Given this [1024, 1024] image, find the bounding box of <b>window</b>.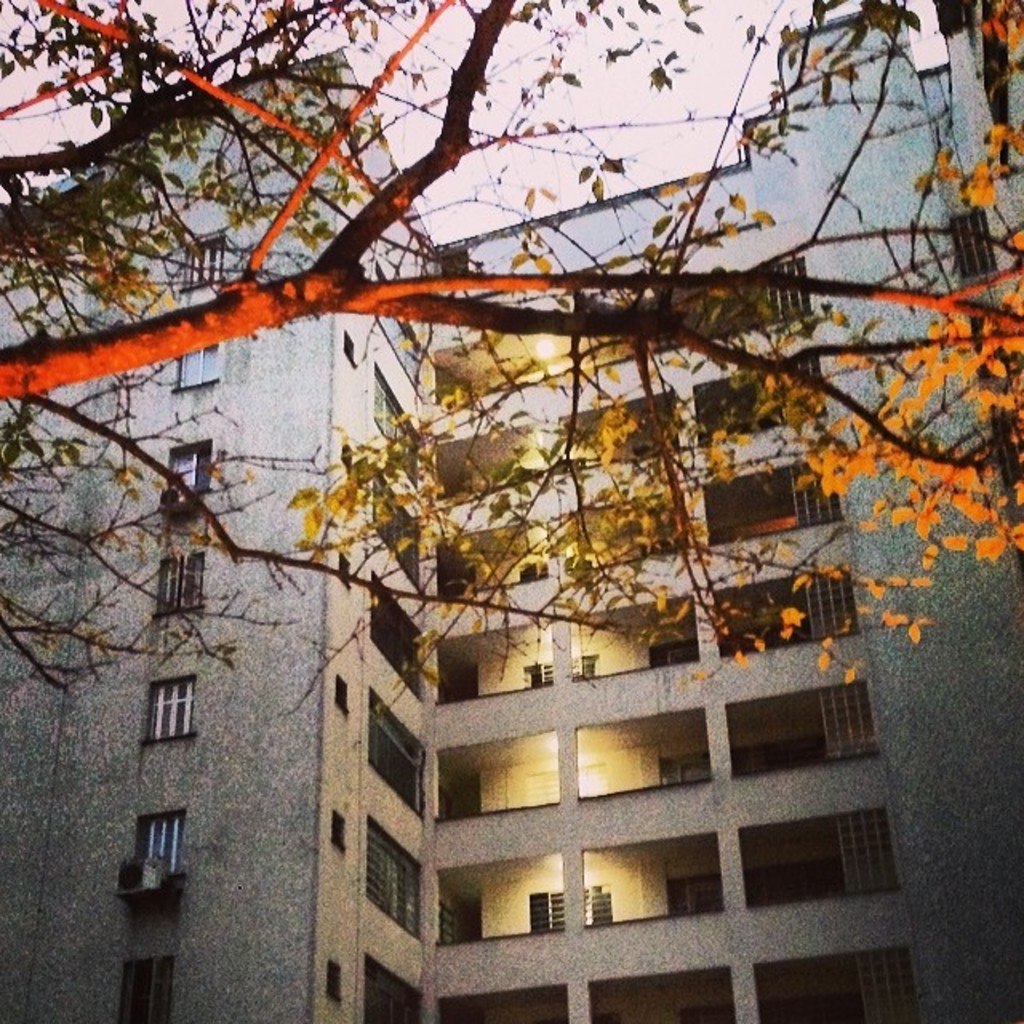
x1=326, y1=814, x2=344, y2=851.
